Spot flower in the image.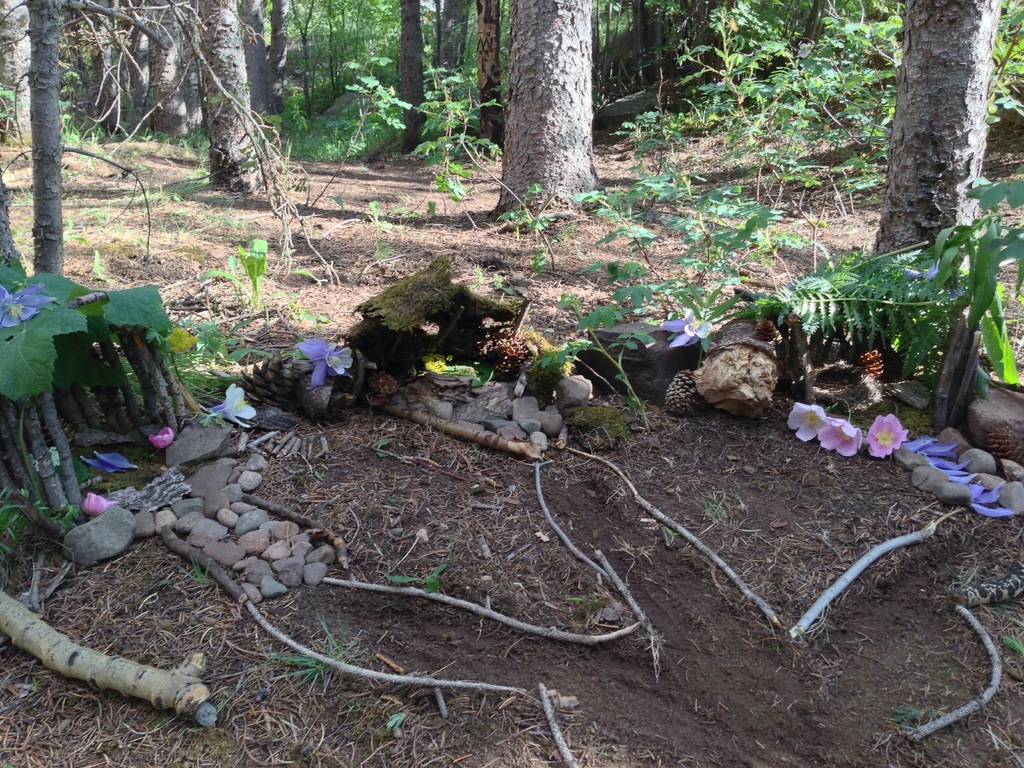
flower found at <region>215, 387, 268, 426</region>.
